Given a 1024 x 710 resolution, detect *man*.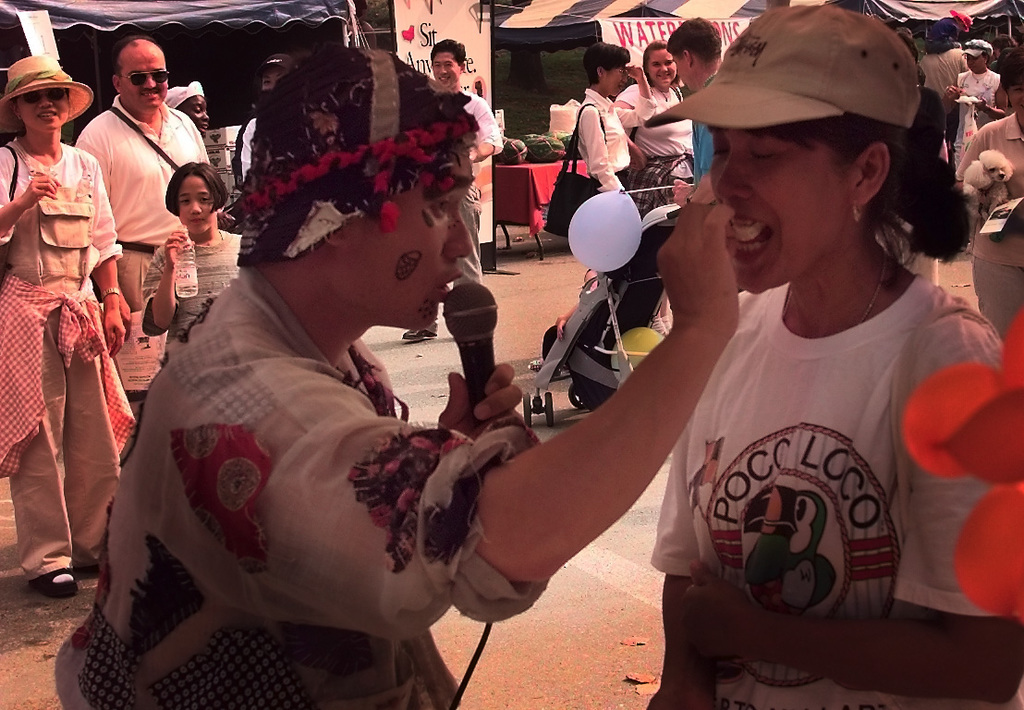
bbox=[77, 34, 213, 339].
